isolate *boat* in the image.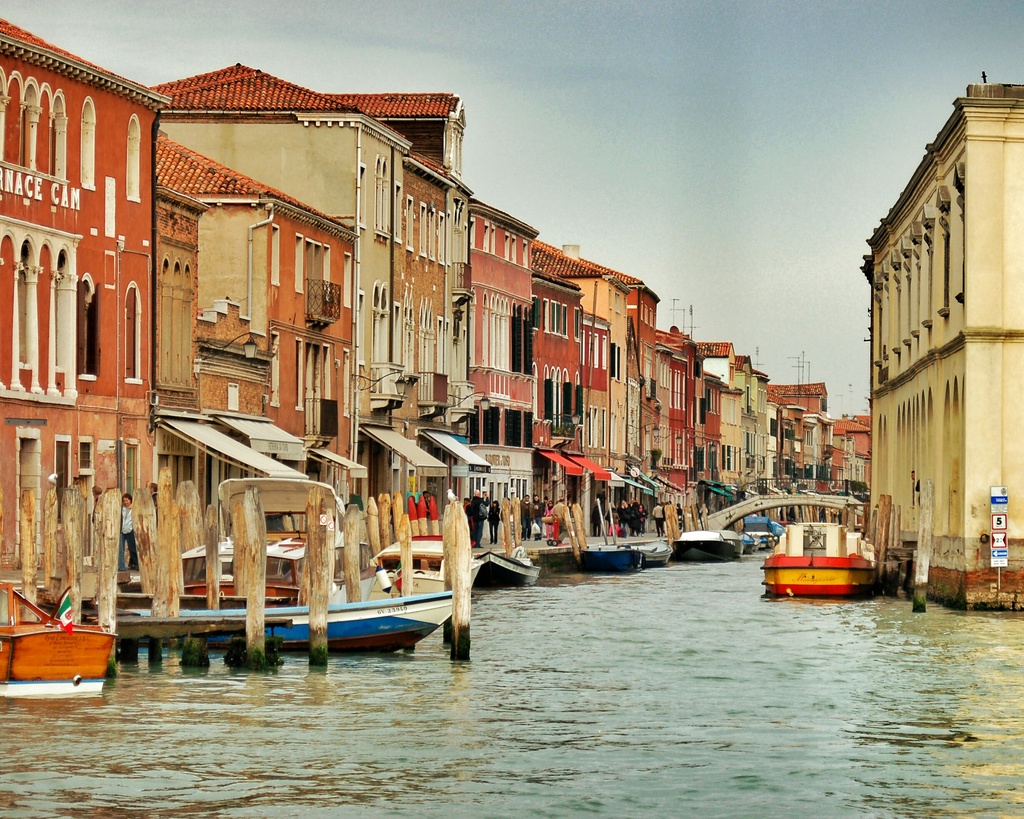
Isolated region: pyautogui.locateOnScreen(138, 590, 449, 653).
